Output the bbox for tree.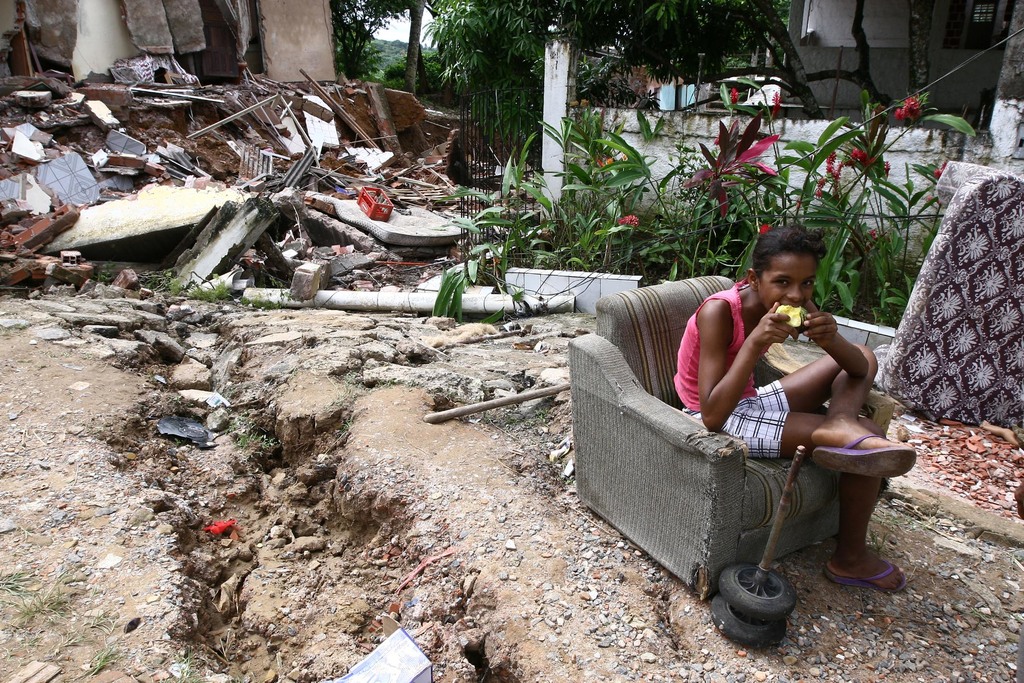
660 0 970 133.
